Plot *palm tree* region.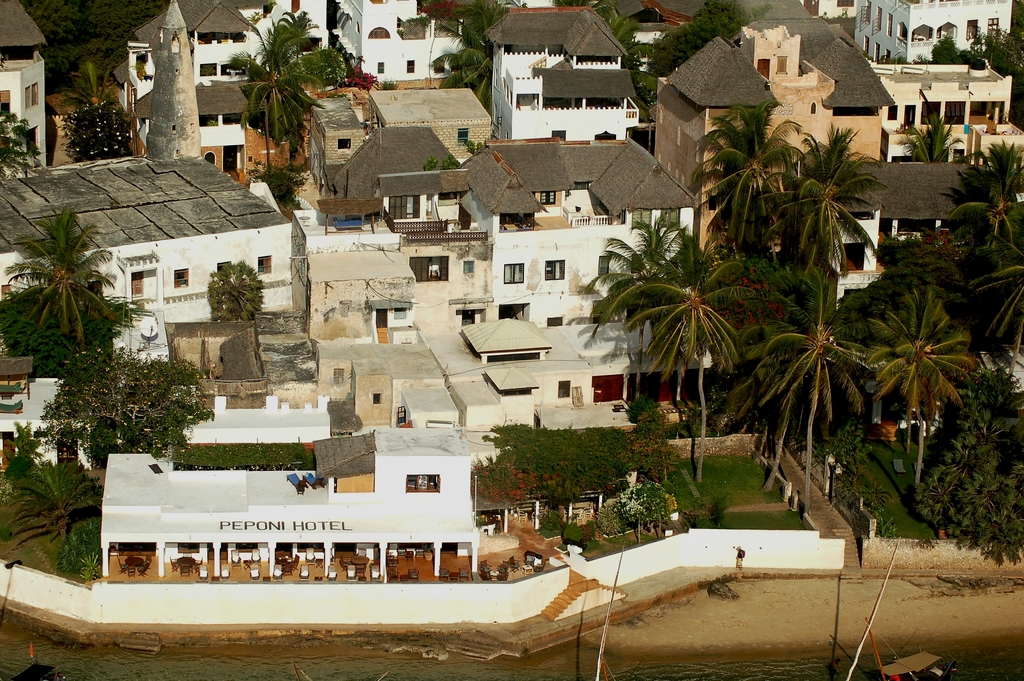
Plotted at box(0, 220, 107, 342).
